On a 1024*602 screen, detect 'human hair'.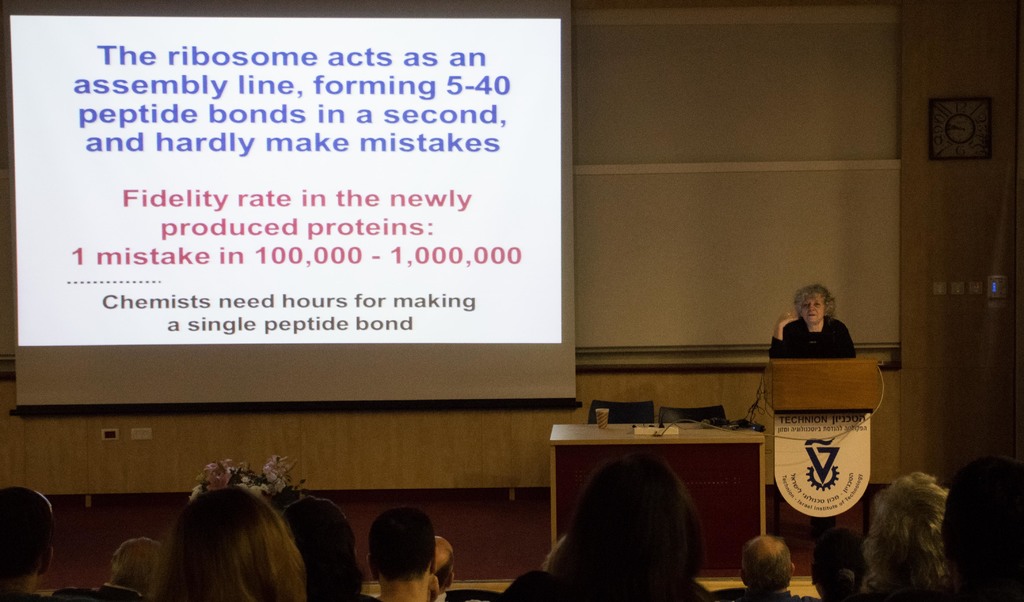
(left=0, top=483, right=58, bottom=579).
